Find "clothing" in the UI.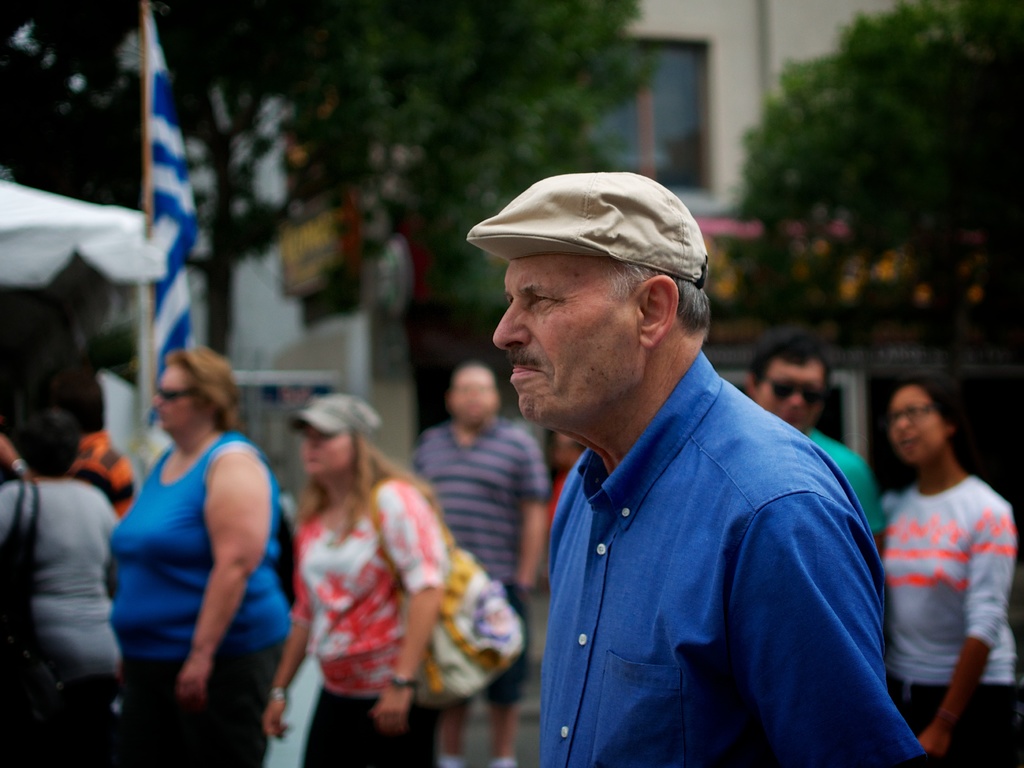
UI element at [876,476,1018,767].
